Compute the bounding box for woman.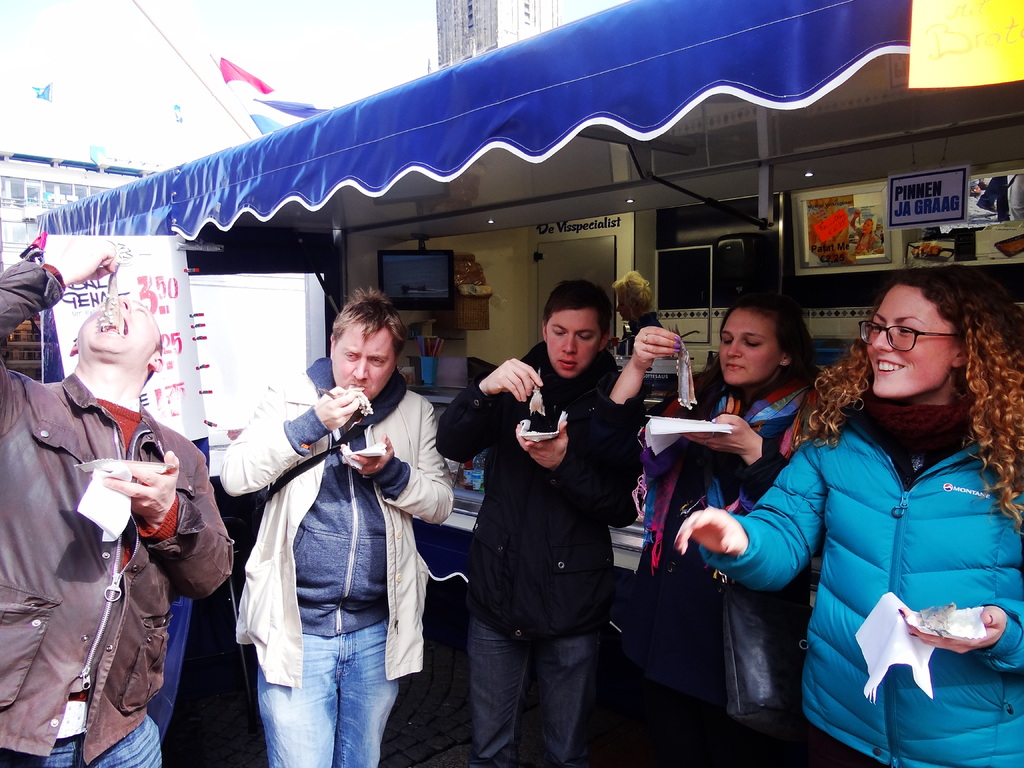
589:282:835:761.
